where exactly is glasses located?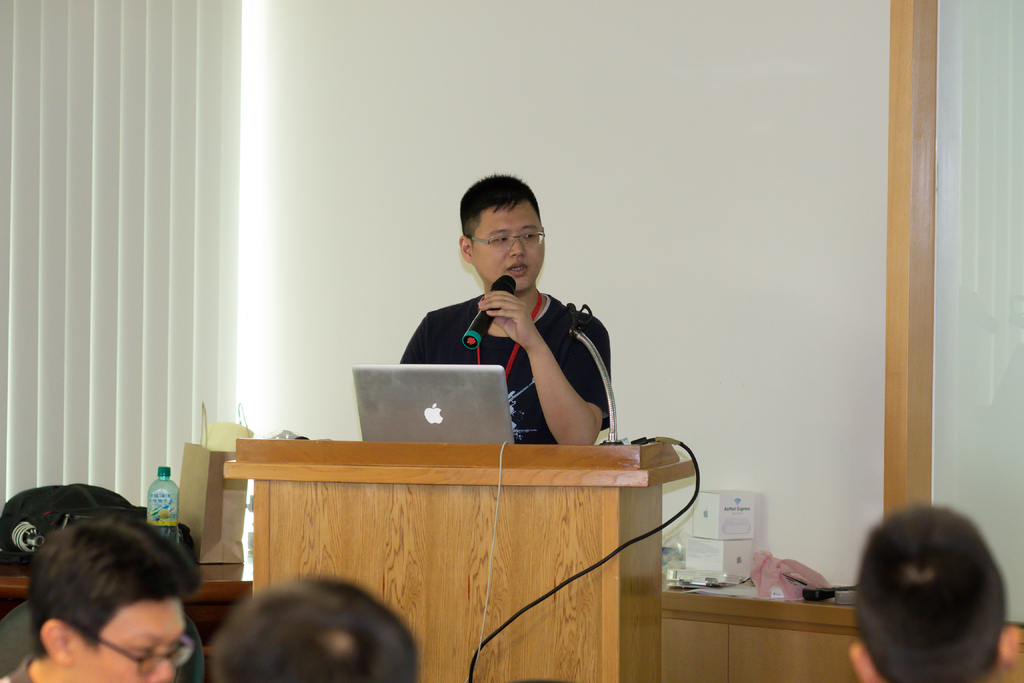
Its bounding box is bbox=(68, 629, 197, 680).
